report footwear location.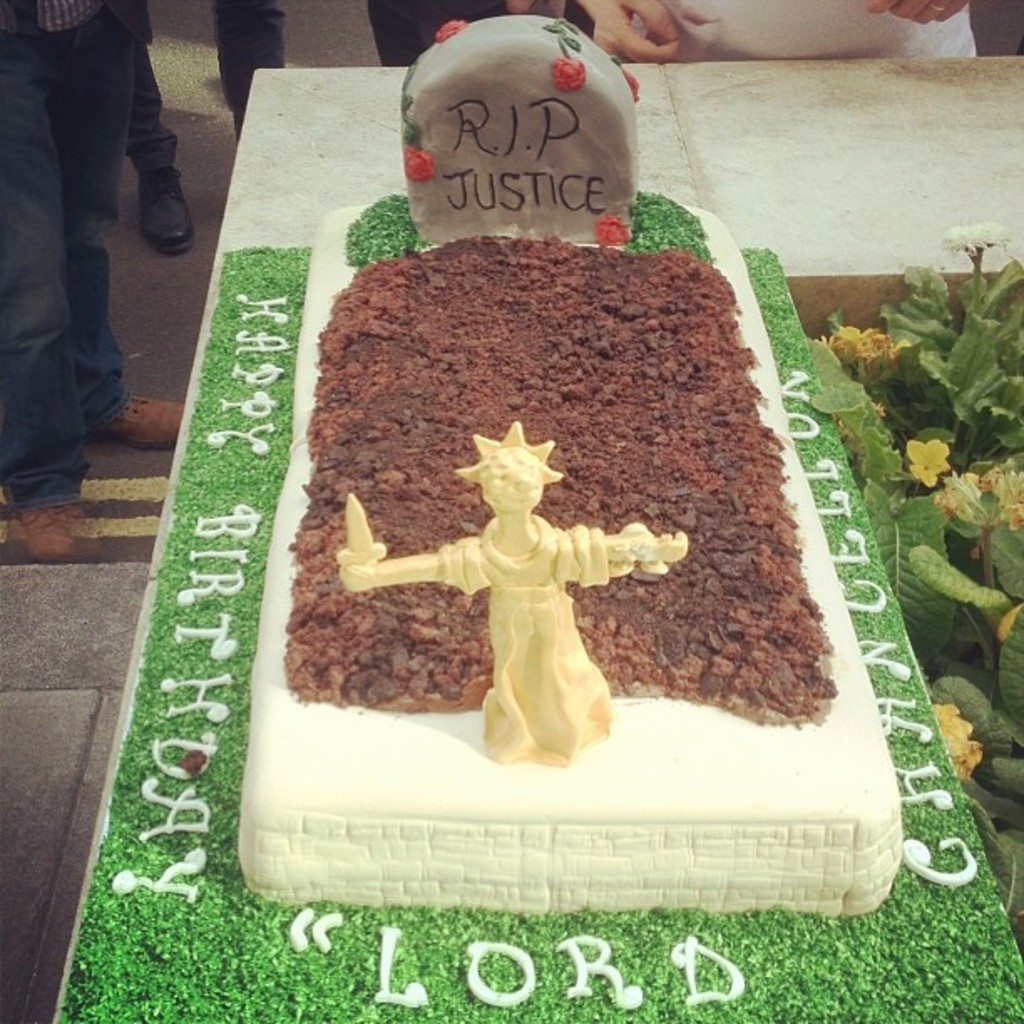
Report: (left=94, top=395, right=186, bottom=450).
